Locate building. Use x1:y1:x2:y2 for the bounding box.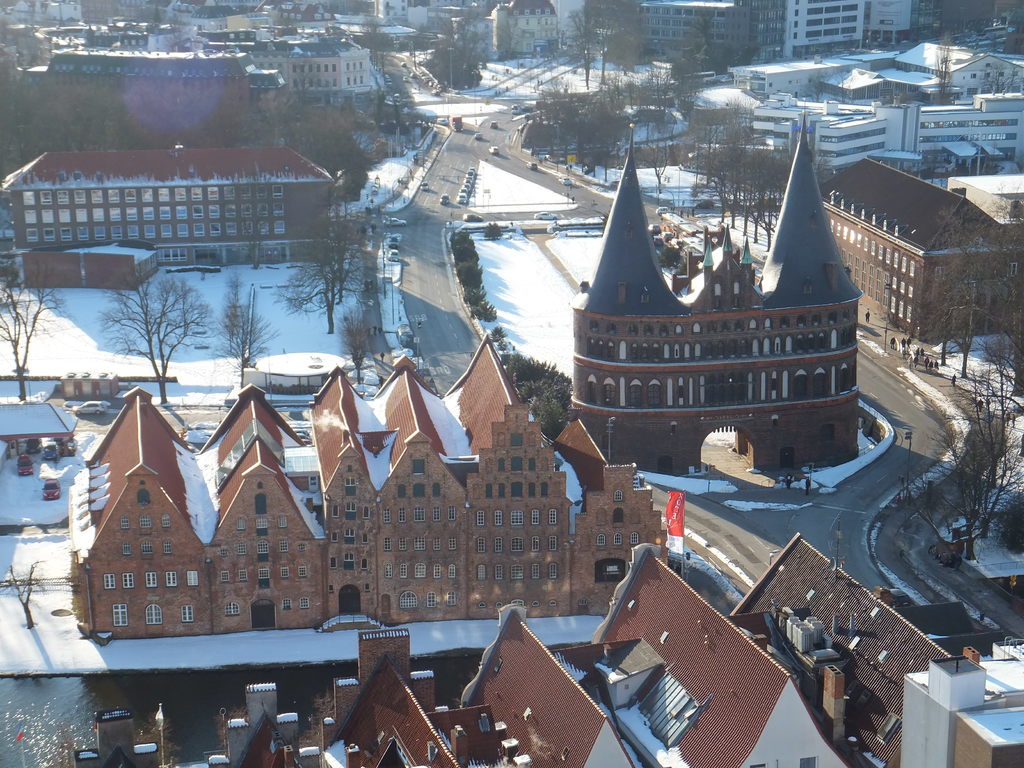
287:39:370:94.
